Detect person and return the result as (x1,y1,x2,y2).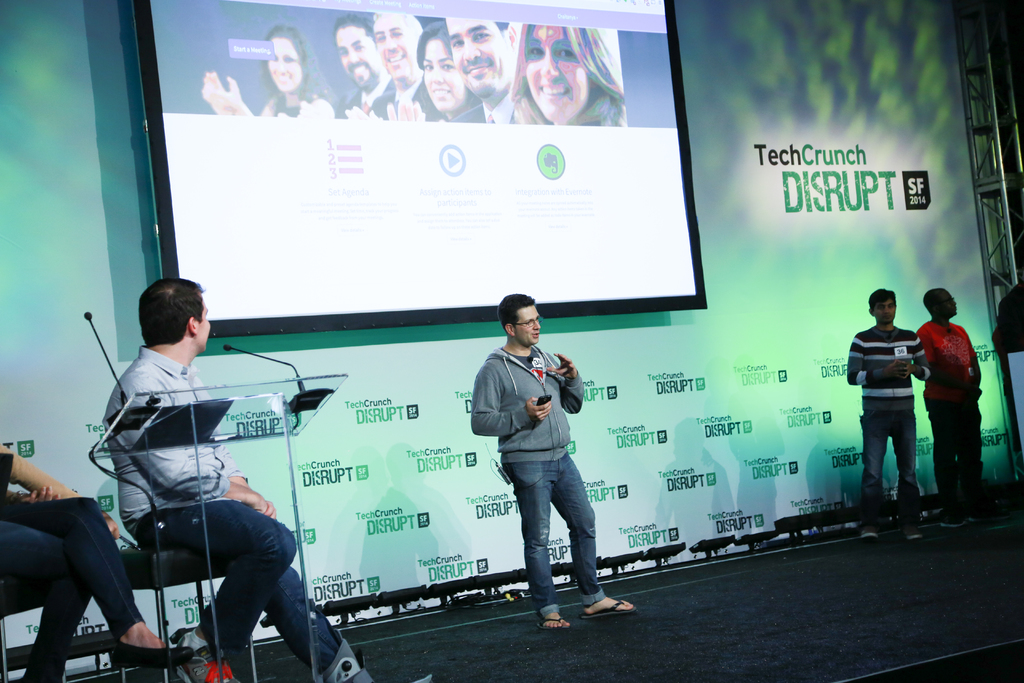
(372,12,444,122).
